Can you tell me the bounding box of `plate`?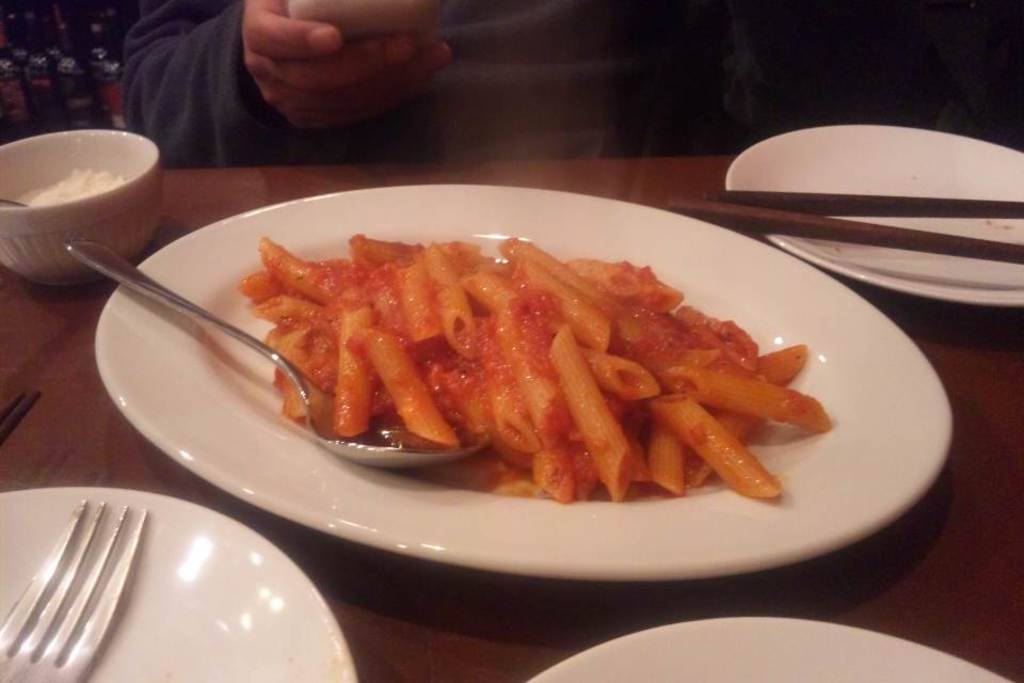
Rect(724, 123, 1023, 304).
